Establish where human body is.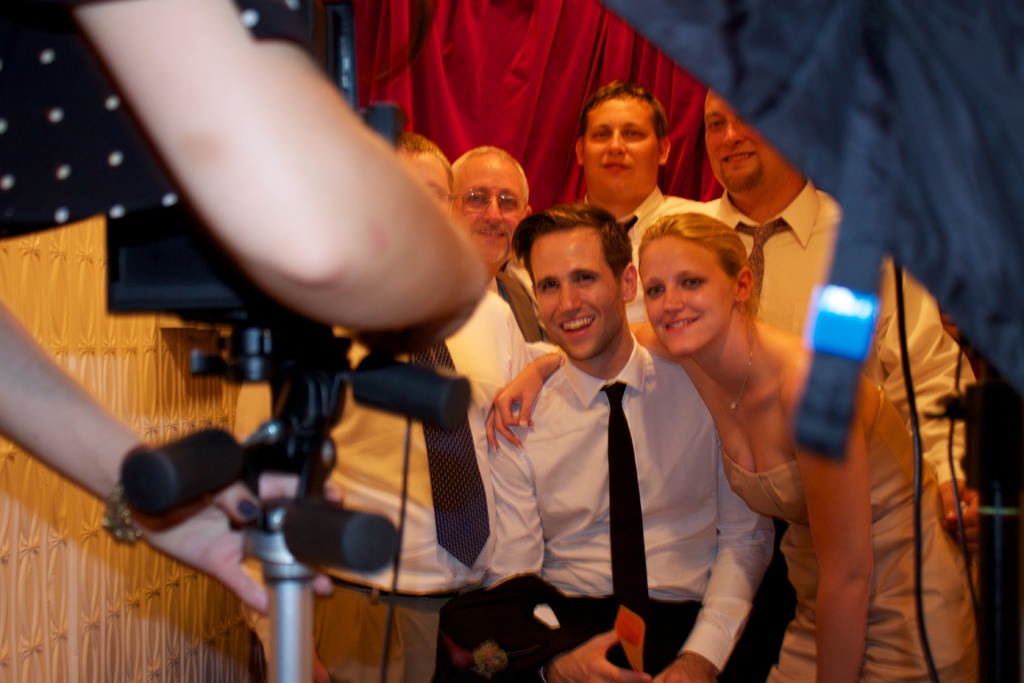
Established at x1=685 y1=86 x2=975 y2=674.
